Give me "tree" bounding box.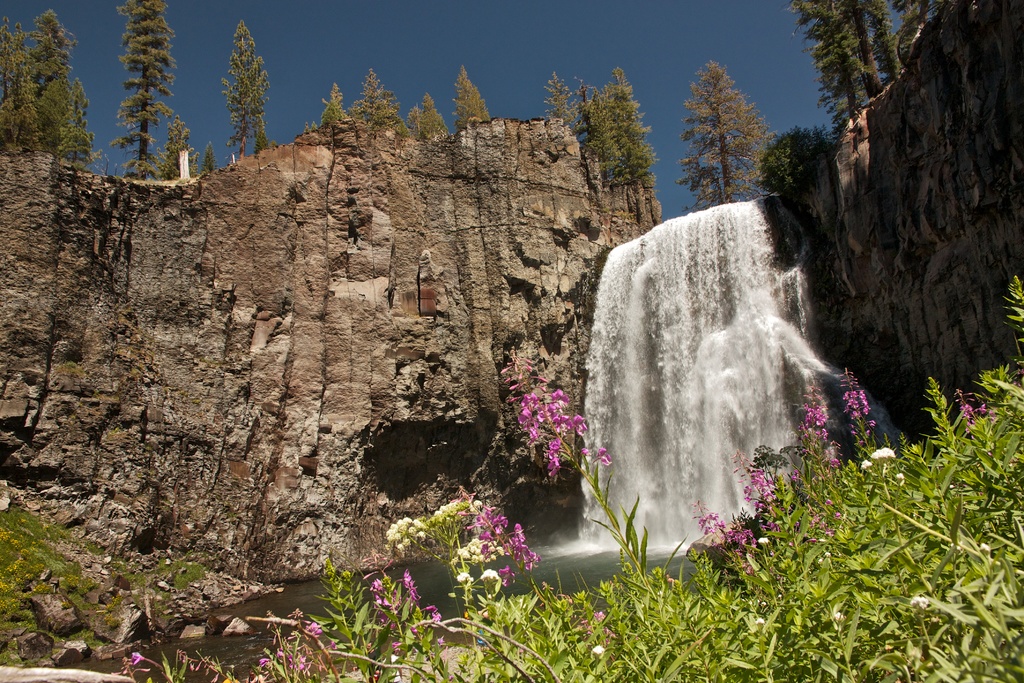
rect(686, 63, 787, 210).
